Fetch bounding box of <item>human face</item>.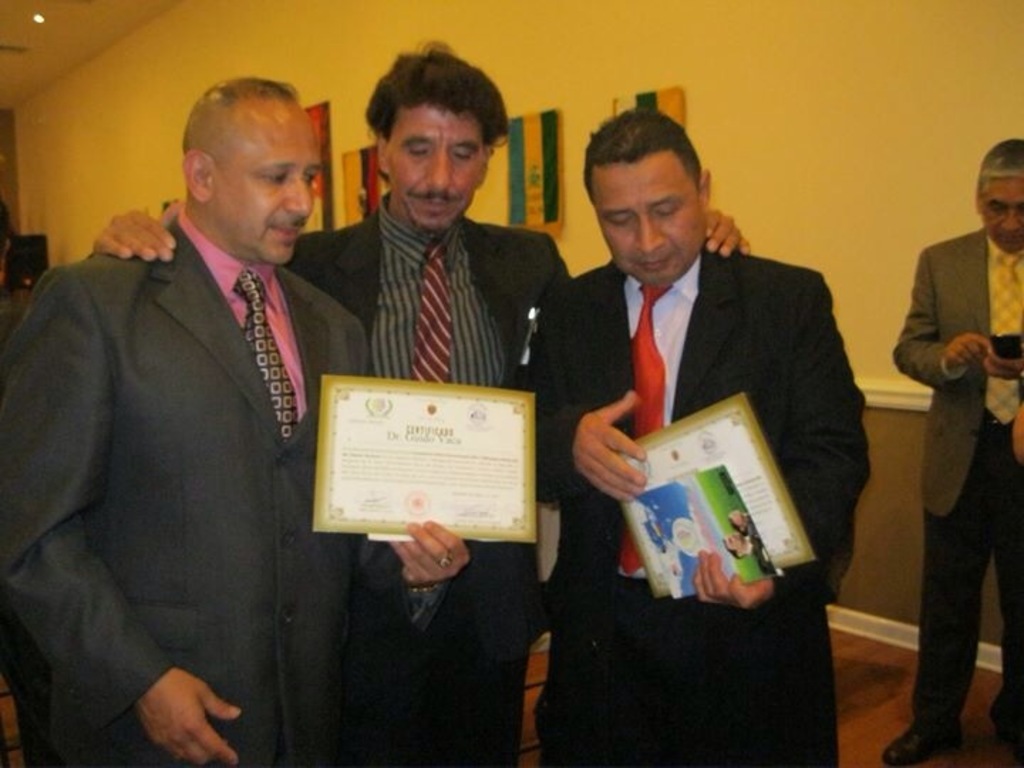
Bbox: x1=589, y1=154, x2=711, y2=280.
